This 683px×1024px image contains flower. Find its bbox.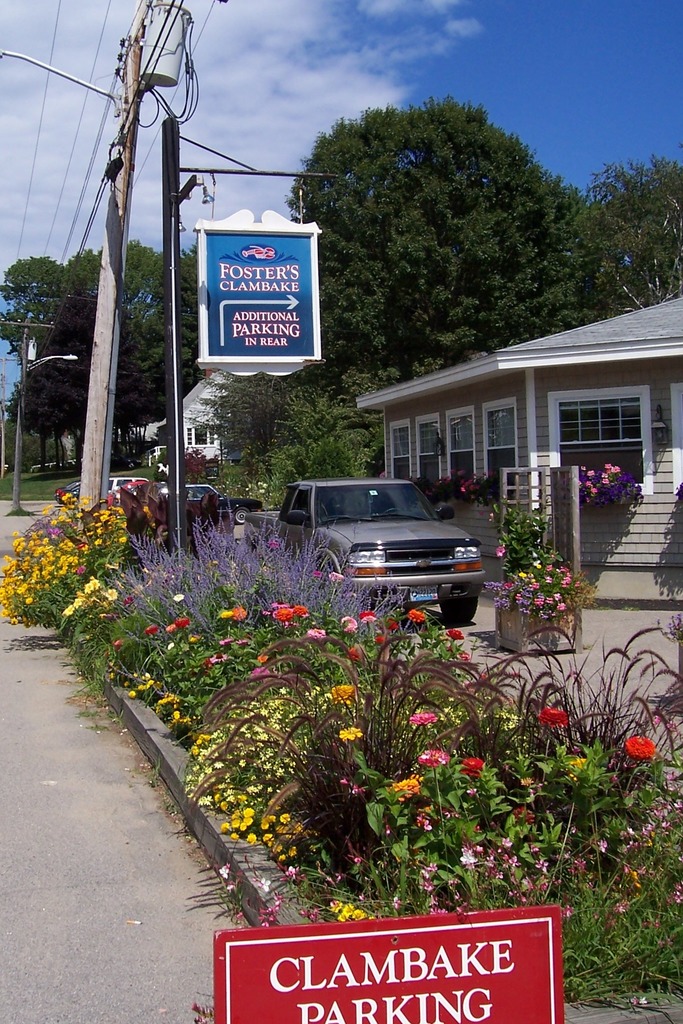
383 776 422 806.
